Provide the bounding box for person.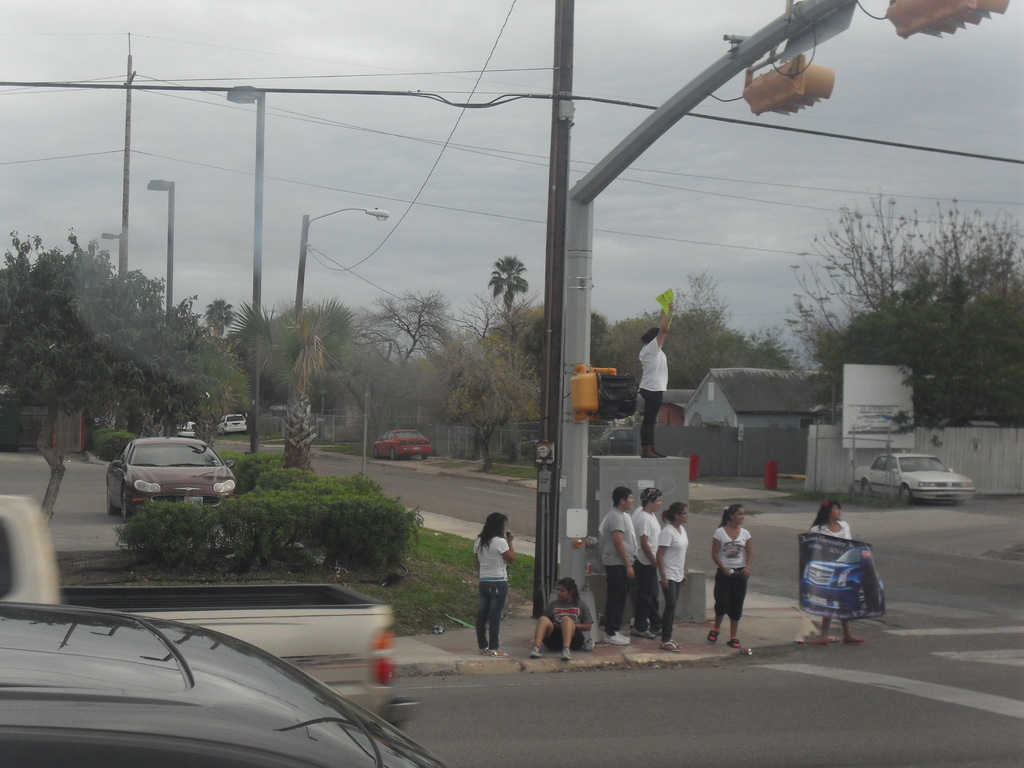
<bbox>527, 579, 595, 662</bbox>.
